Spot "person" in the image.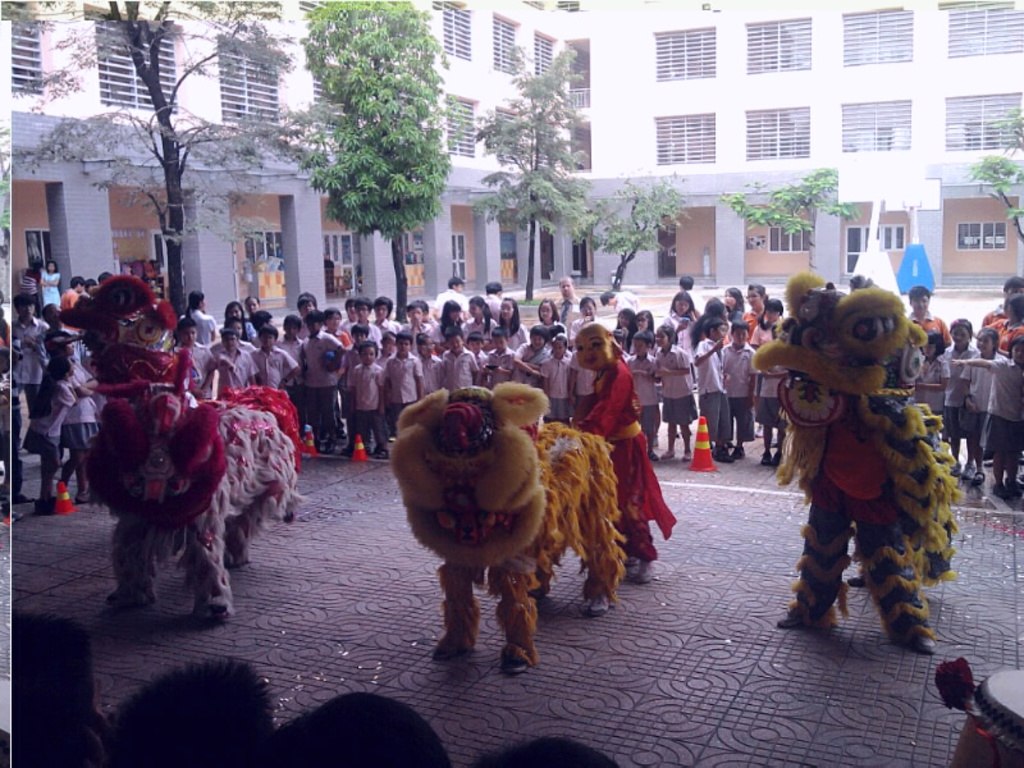
"person" found at locate(175, 285, 218, 340).
